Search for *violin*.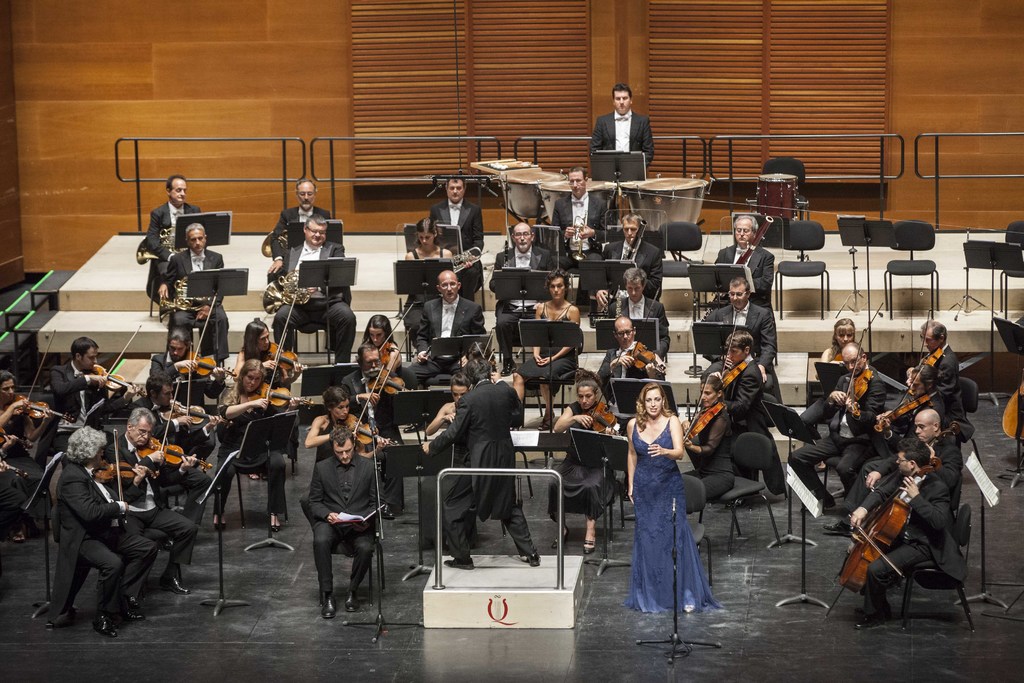
Found at locate(366, 329, 411, 399).
